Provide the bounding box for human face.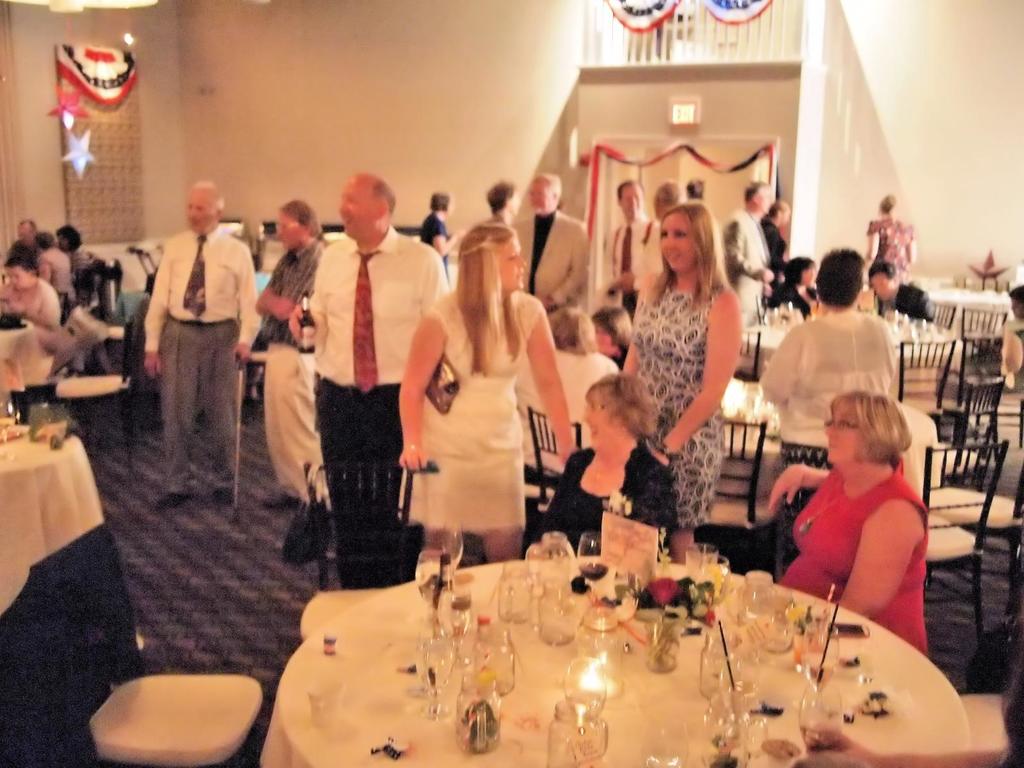
[334,184,375,249].
